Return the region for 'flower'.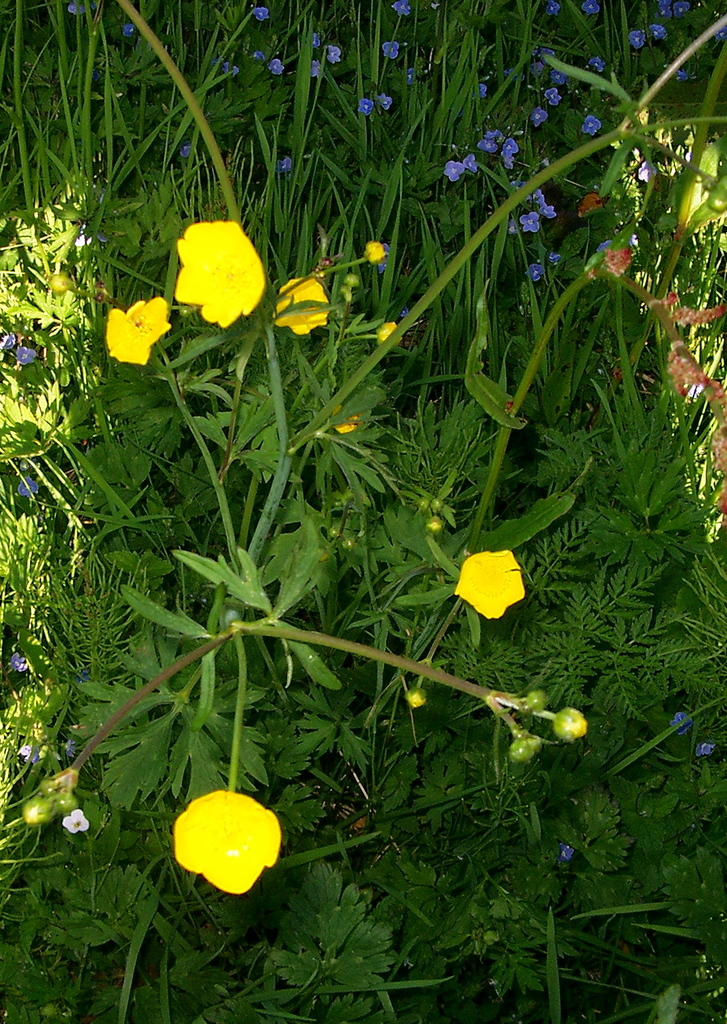
region(11, 651, 30, 676).
